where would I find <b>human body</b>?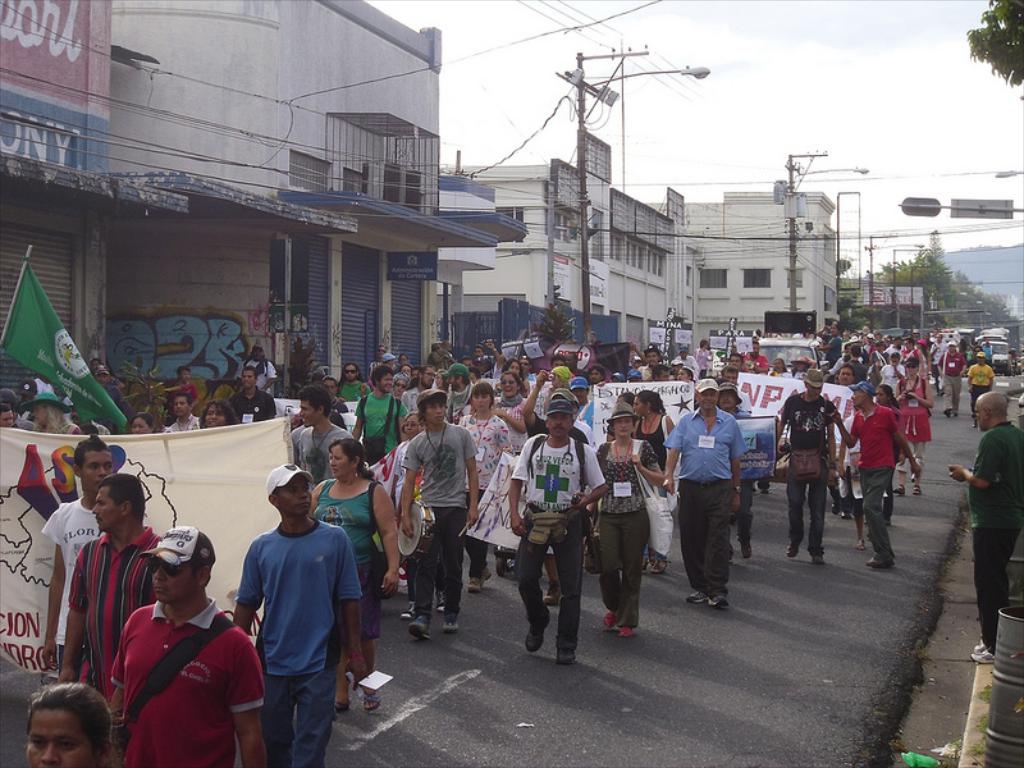
At {"left": 60, "top": 476, "right": 157, "bottom": 690}.
